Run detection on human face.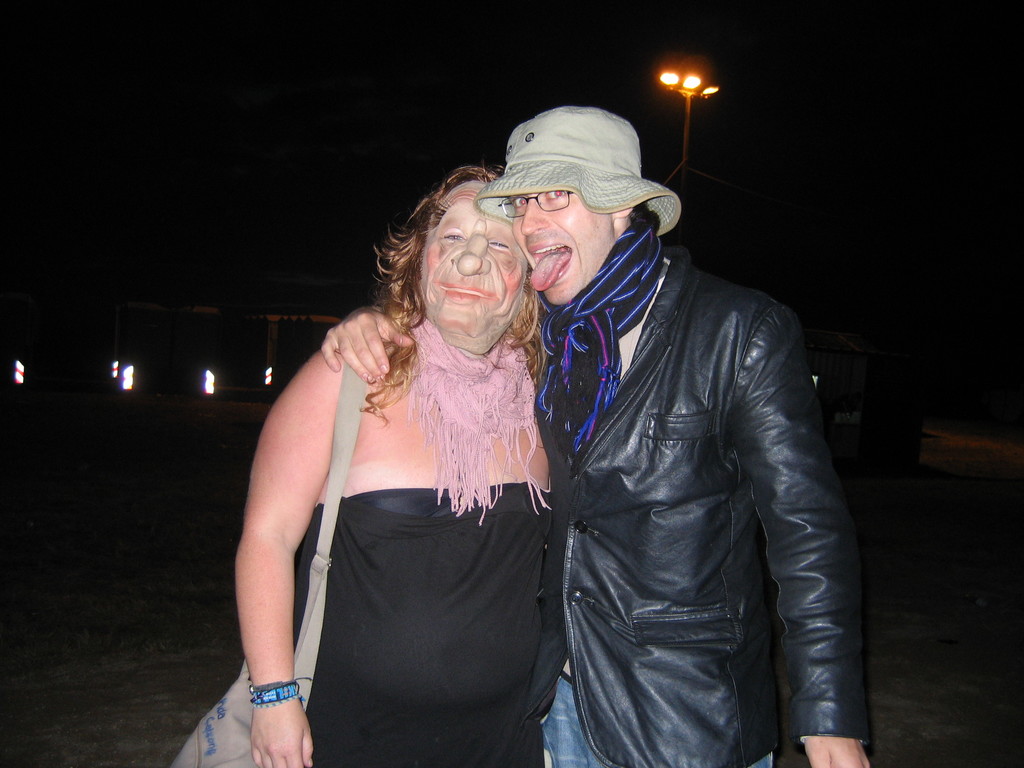
Result: 426, 182, 525, 325.
